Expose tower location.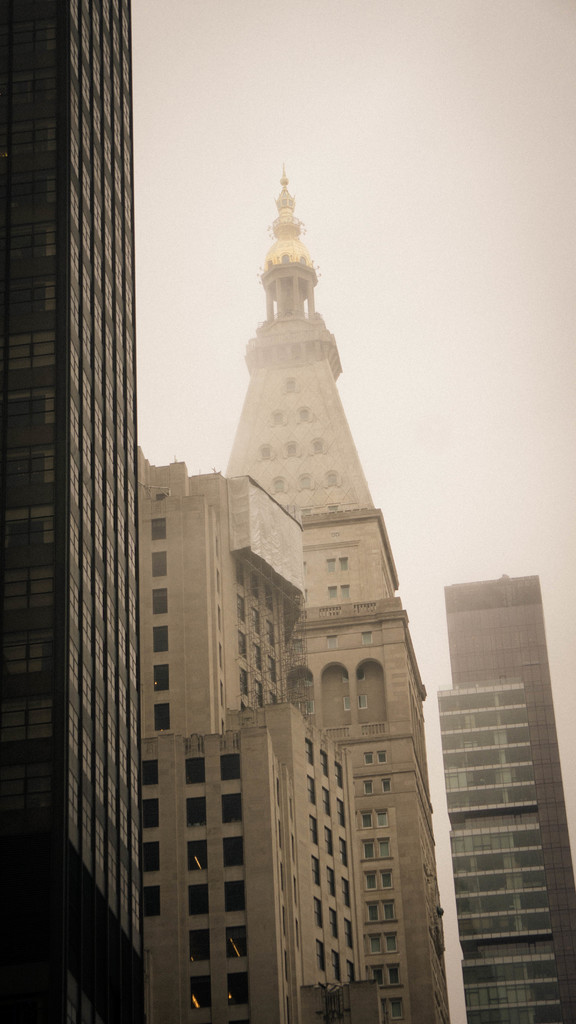
Exposed at x1=212 y1=176 x2=431 y2=1020.
